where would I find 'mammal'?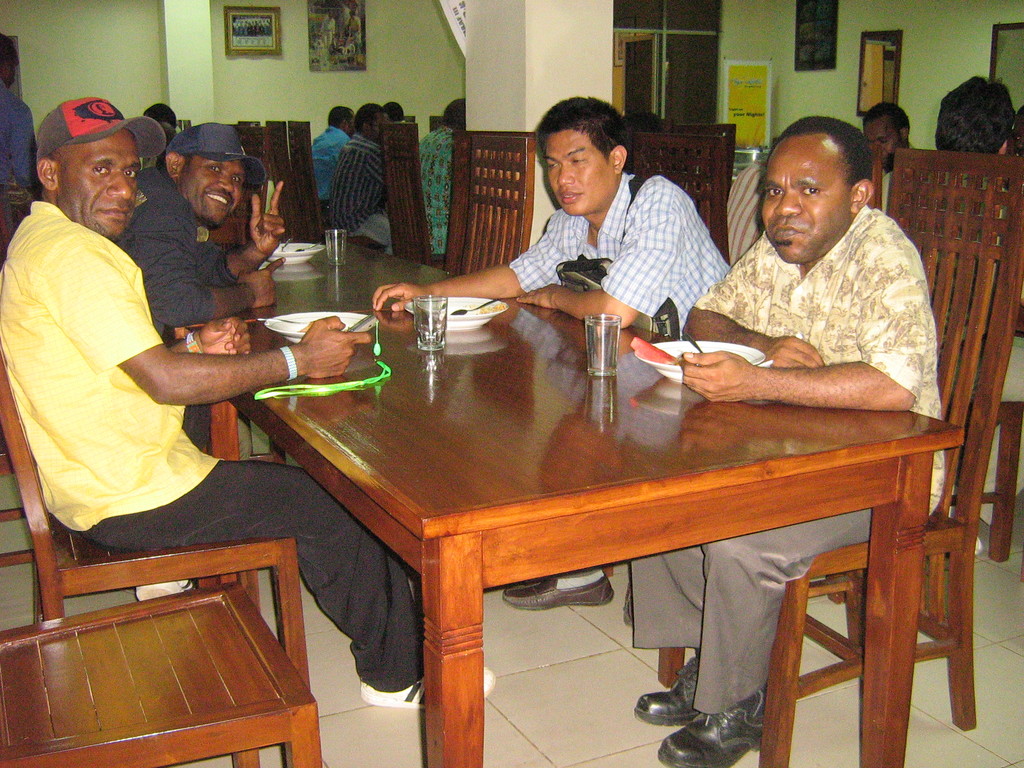
At (328,101,394,256).
